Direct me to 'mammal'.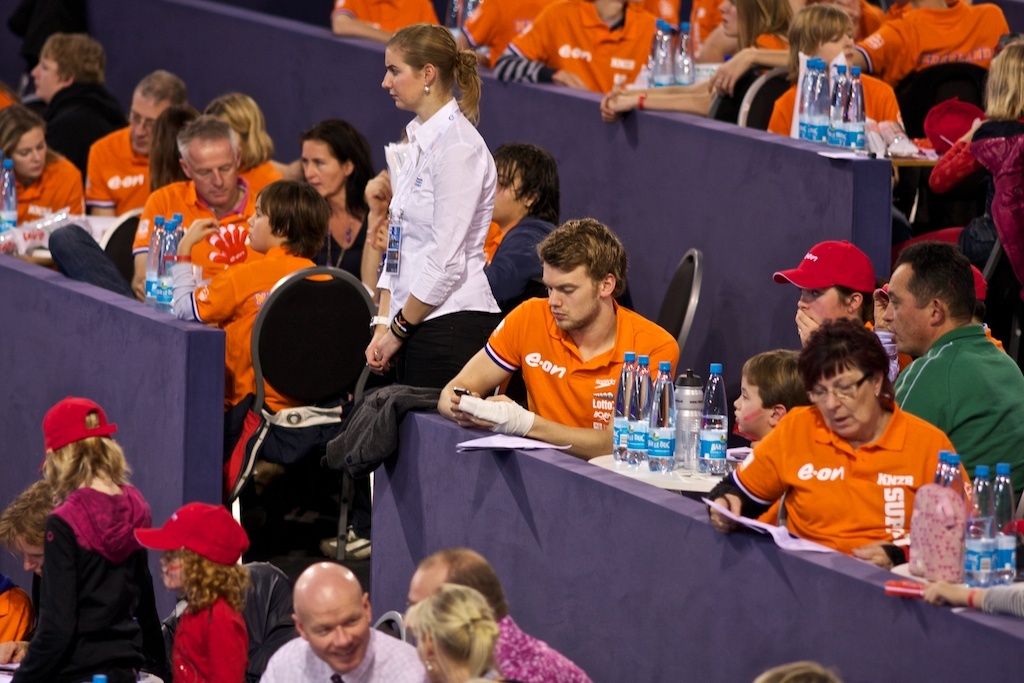
Direction: {"x1": 400, "y1": 574, "x2": 518, "y2": 682}.
